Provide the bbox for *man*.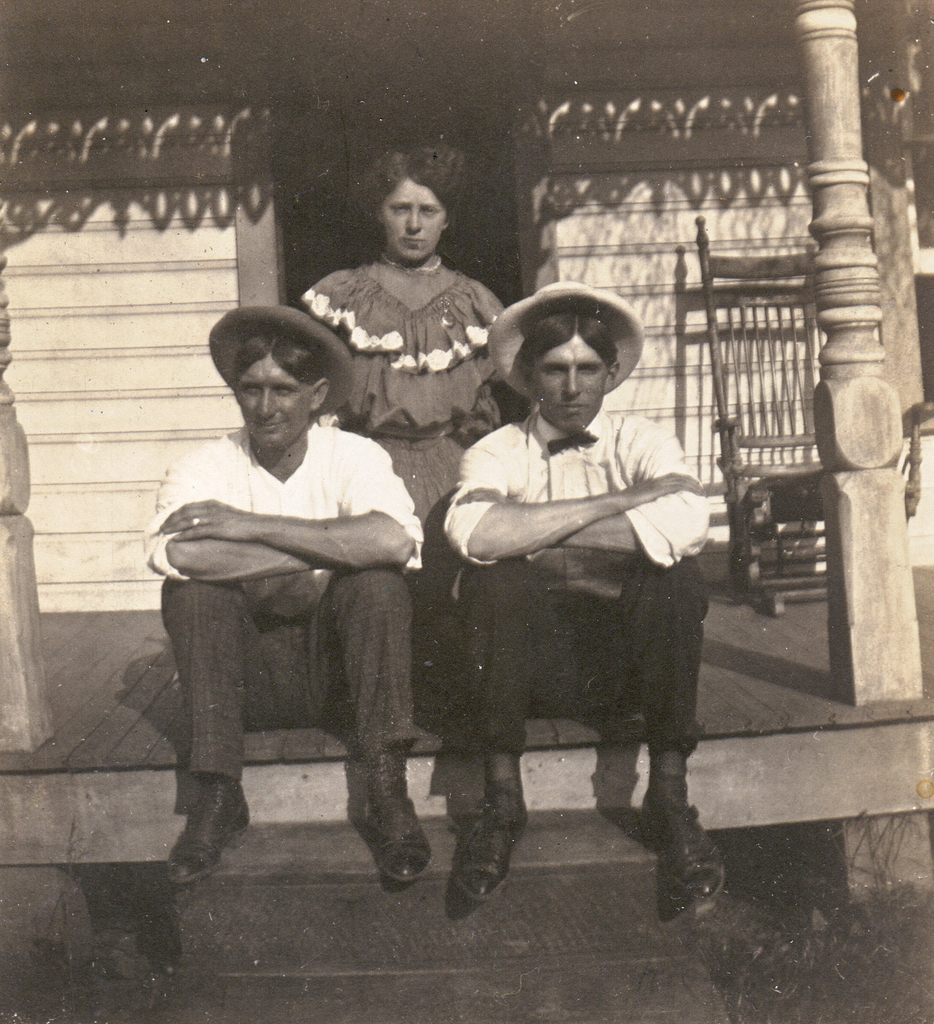
151, 323, 454, 909.
